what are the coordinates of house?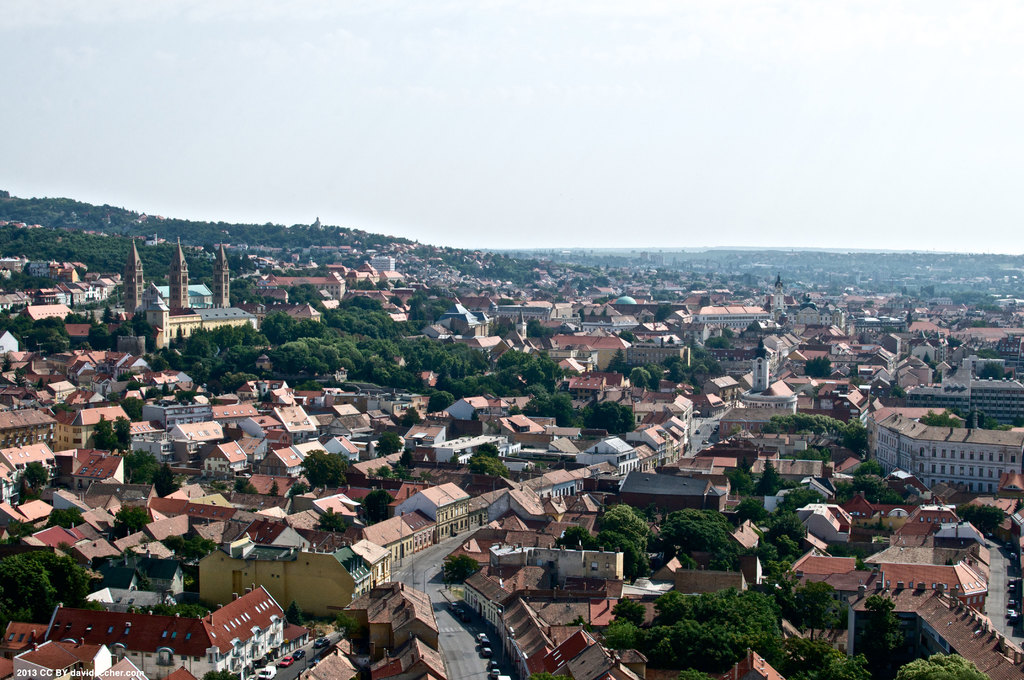
469, 483, 513, 530.
